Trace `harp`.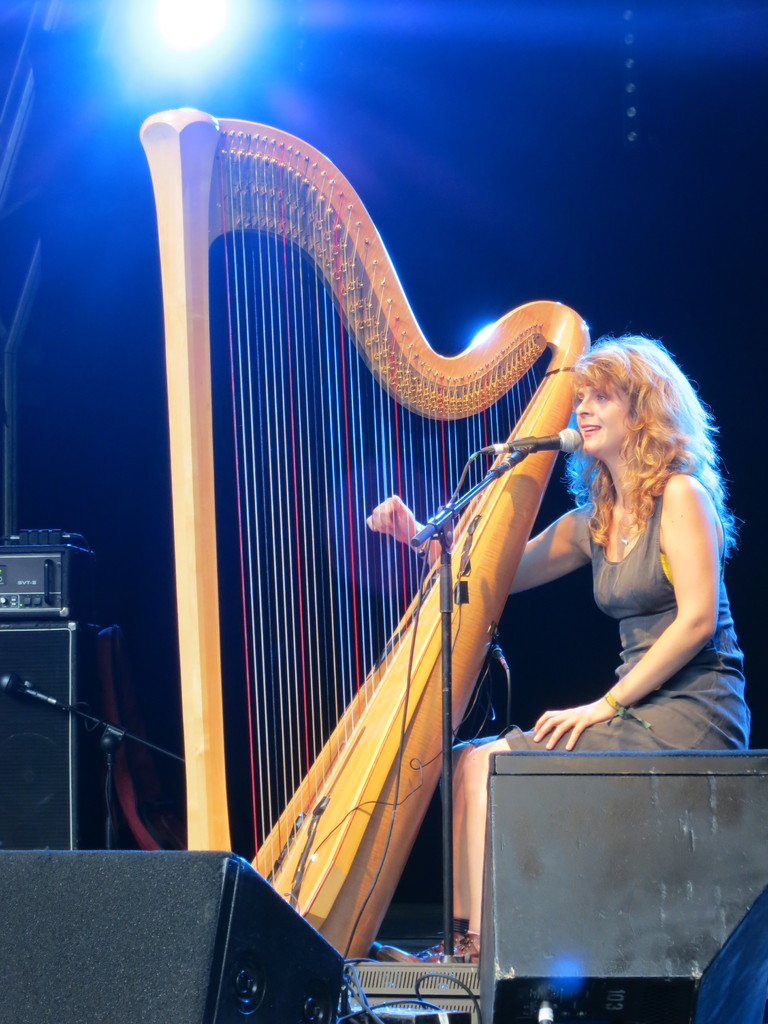
Traced to Rect(138, 109, 588, 966).
